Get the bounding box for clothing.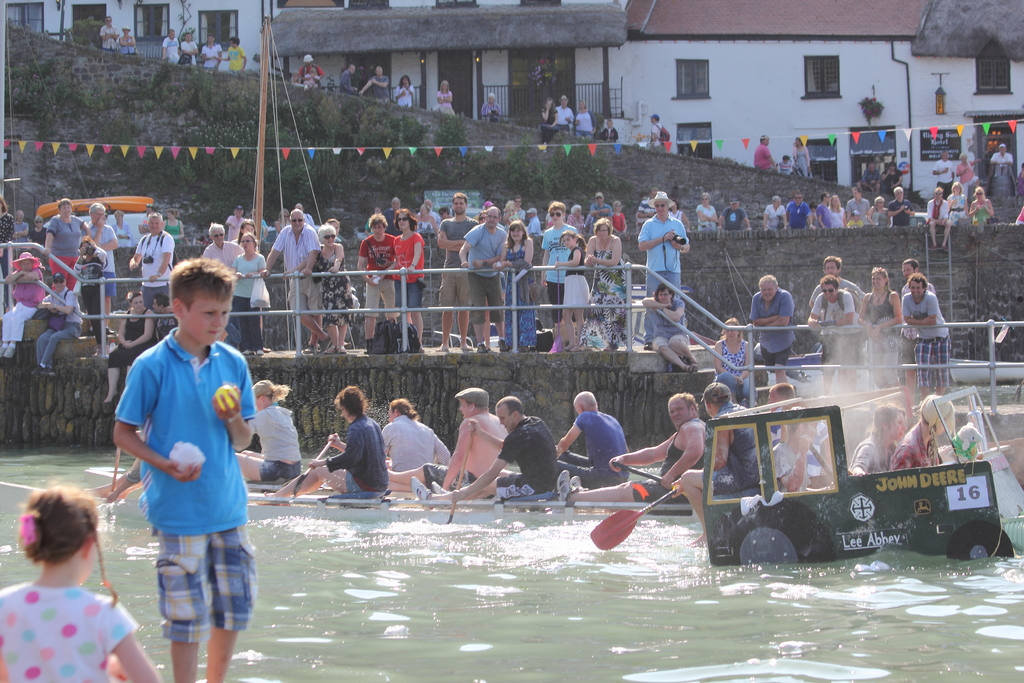
860, 172, 881, 190.
